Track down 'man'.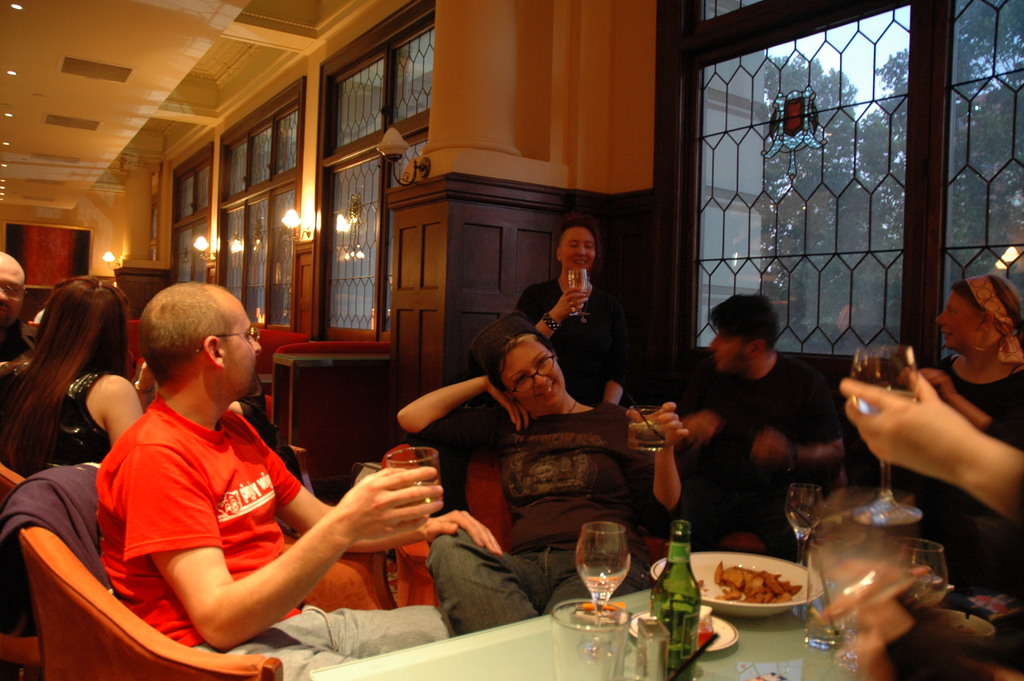
Tracked to bbox(657, 311, 884, 541).
